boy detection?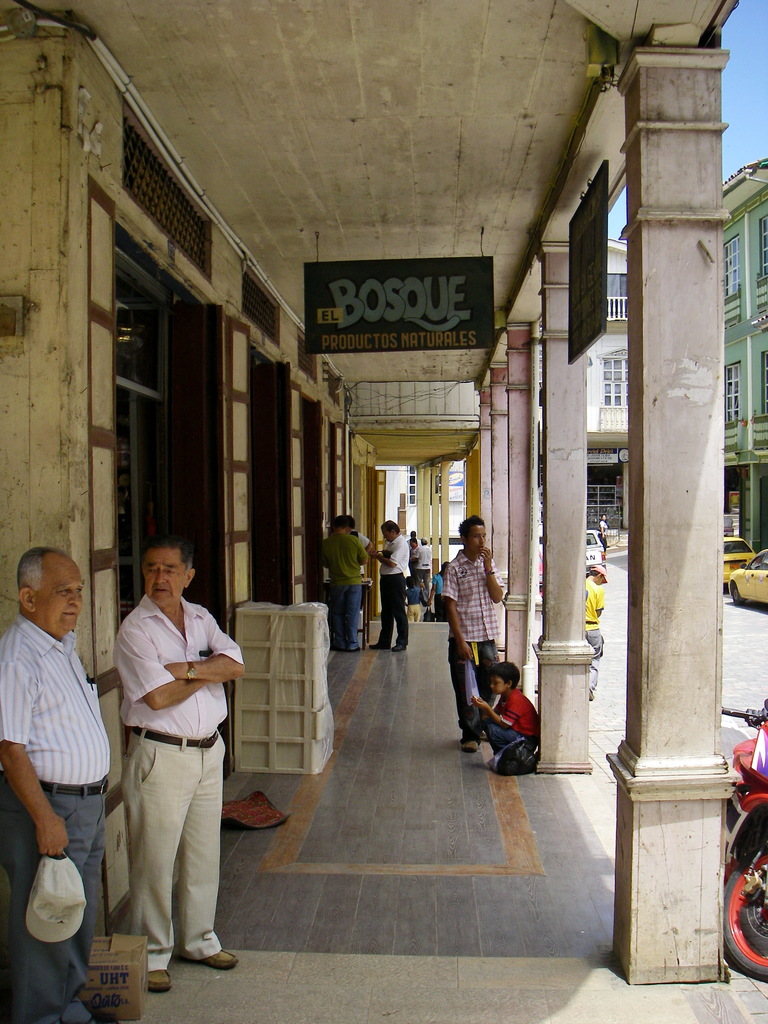
left=469, top=655, right=537, bottom=767
